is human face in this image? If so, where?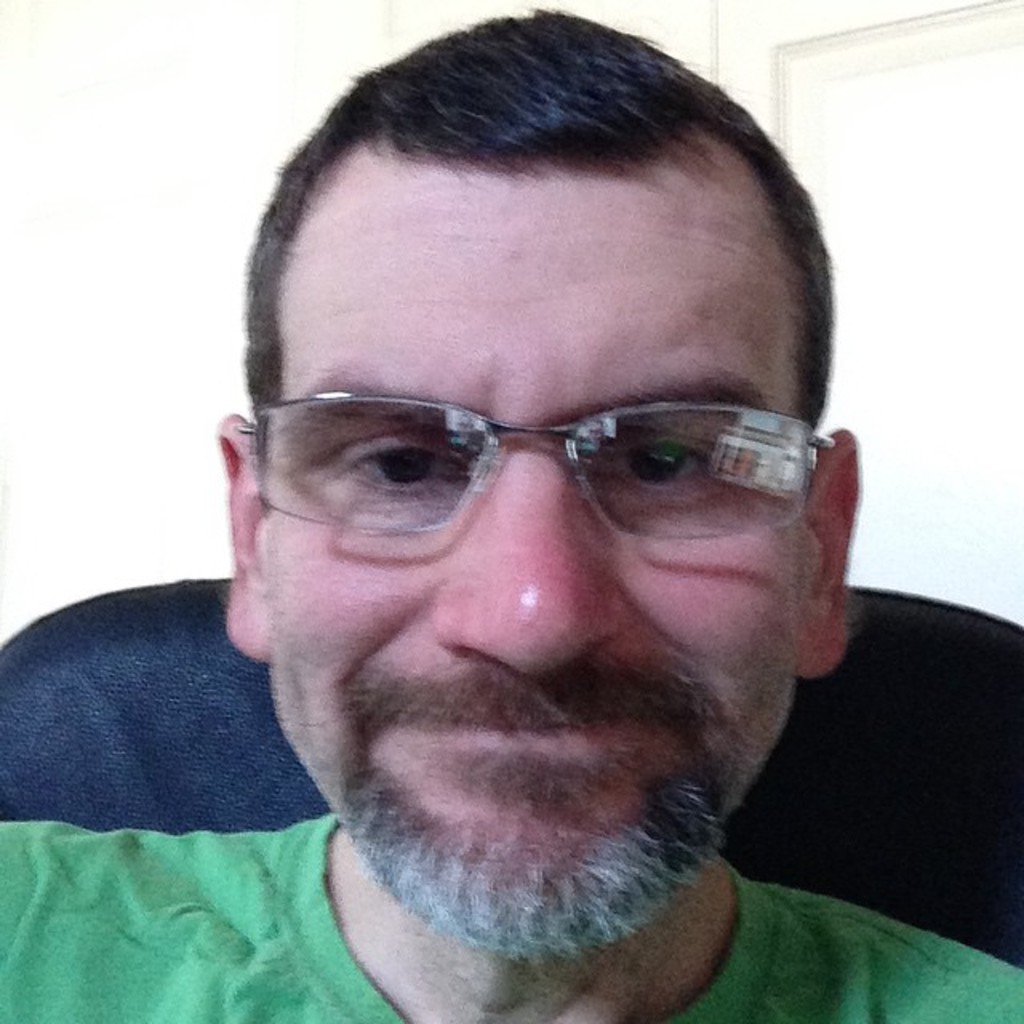
Yes, at [262,178,800,955].
